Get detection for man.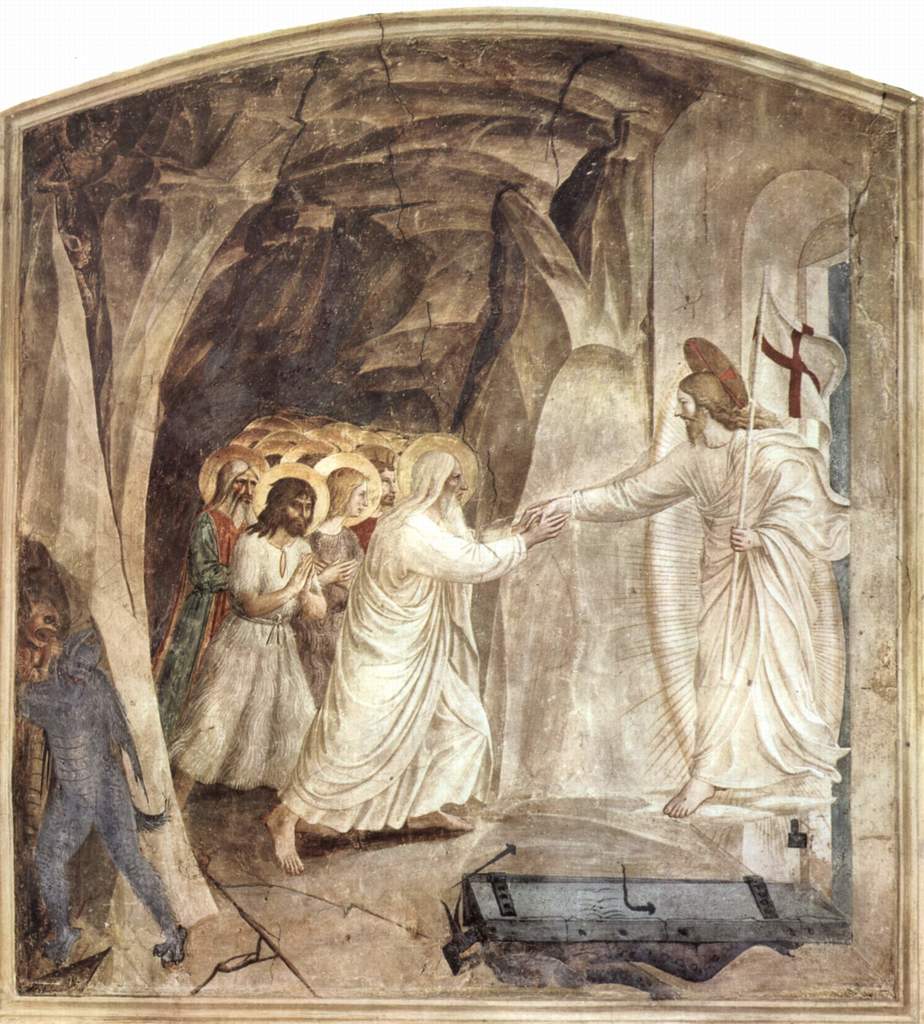
Detection: 167,477,359,809.
